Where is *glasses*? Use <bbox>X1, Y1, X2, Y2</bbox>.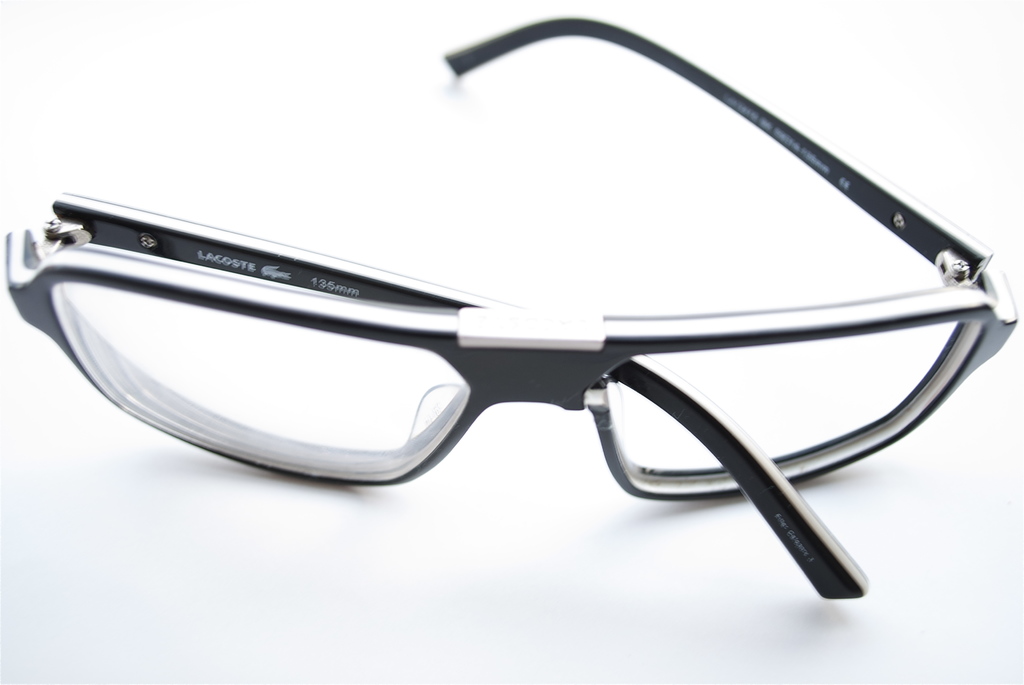
<bbox>0, 13, 1023, 604</bbox>.
